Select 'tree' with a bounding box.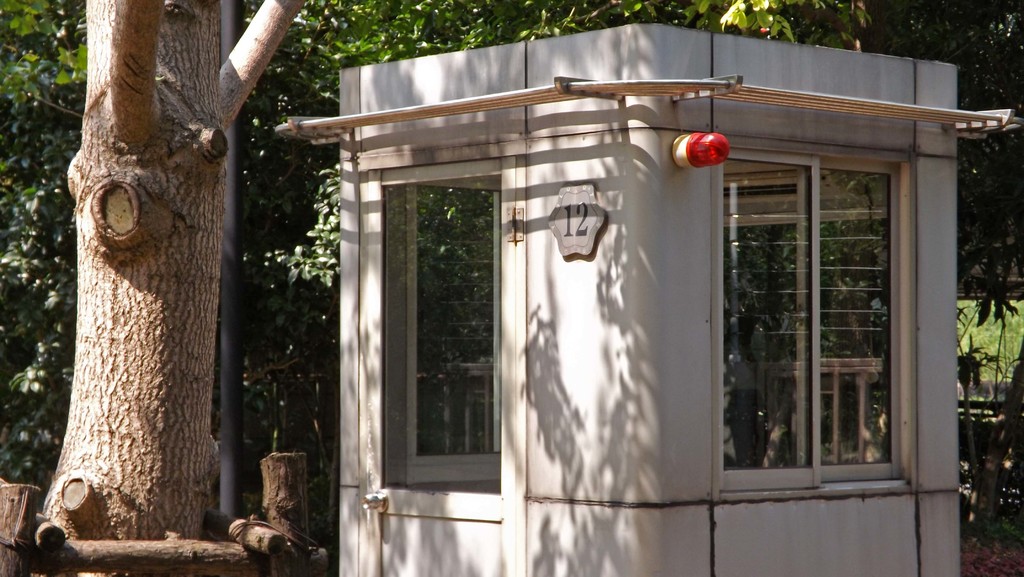
(x1=891, y1=0, x2=1023, y2=565).
